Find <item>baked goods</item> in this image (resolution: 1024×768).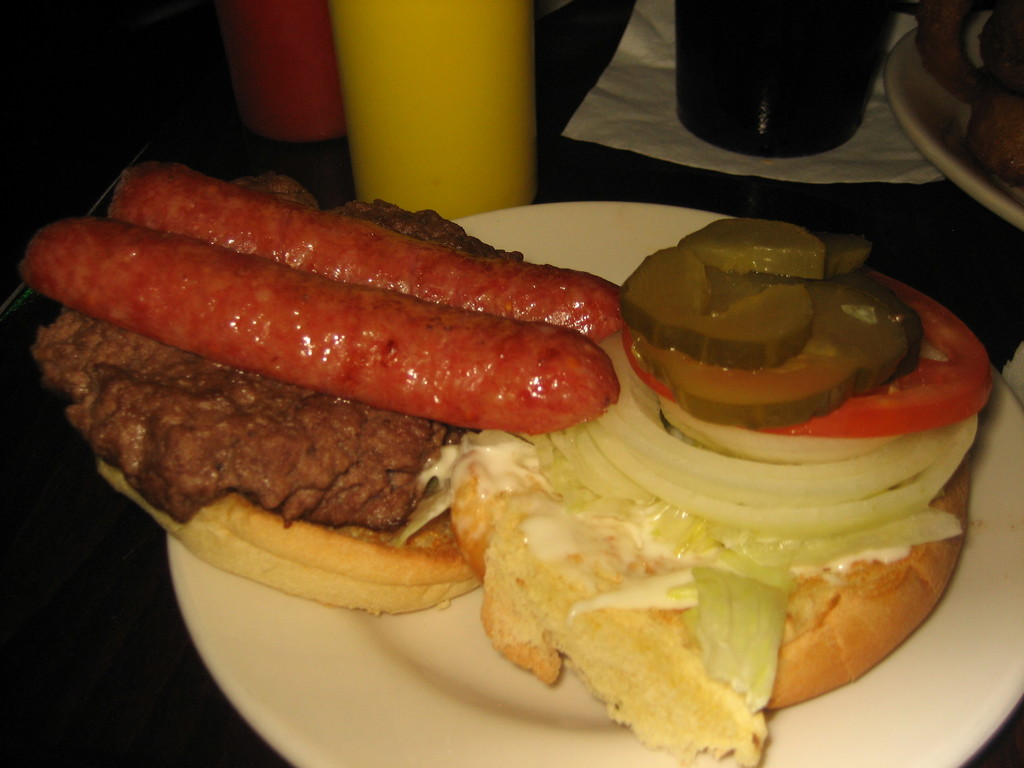
l=13, t=149, r=628, b=619.
